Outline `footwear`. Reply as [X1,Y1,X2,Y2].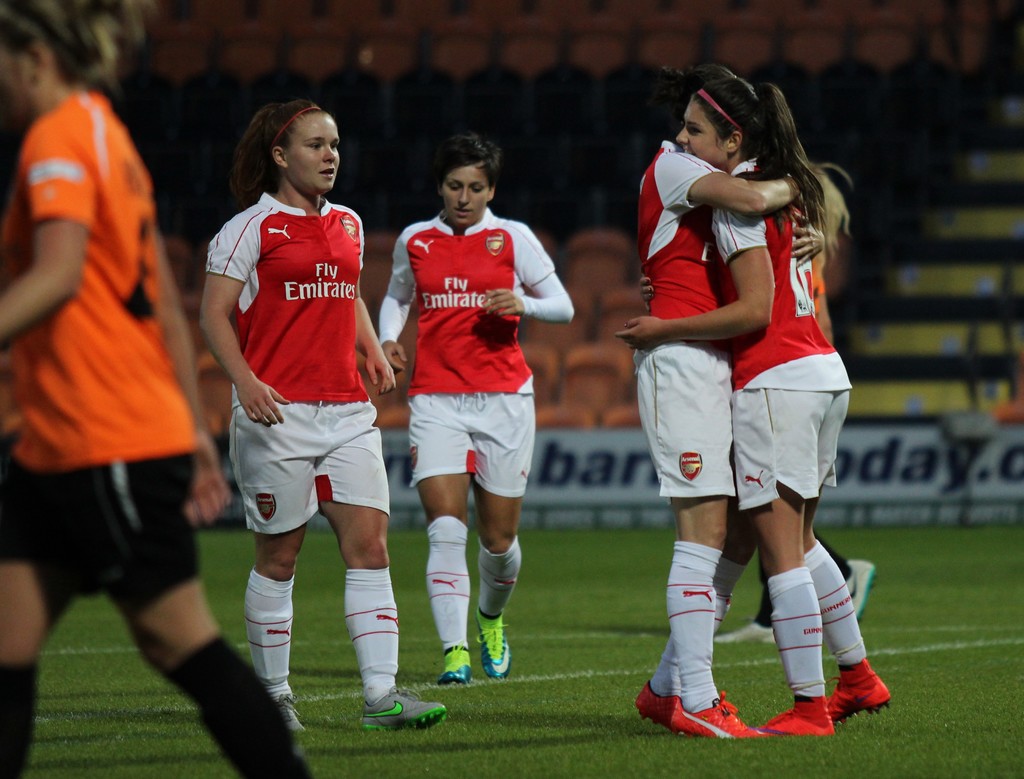
[635,677,676,729].
